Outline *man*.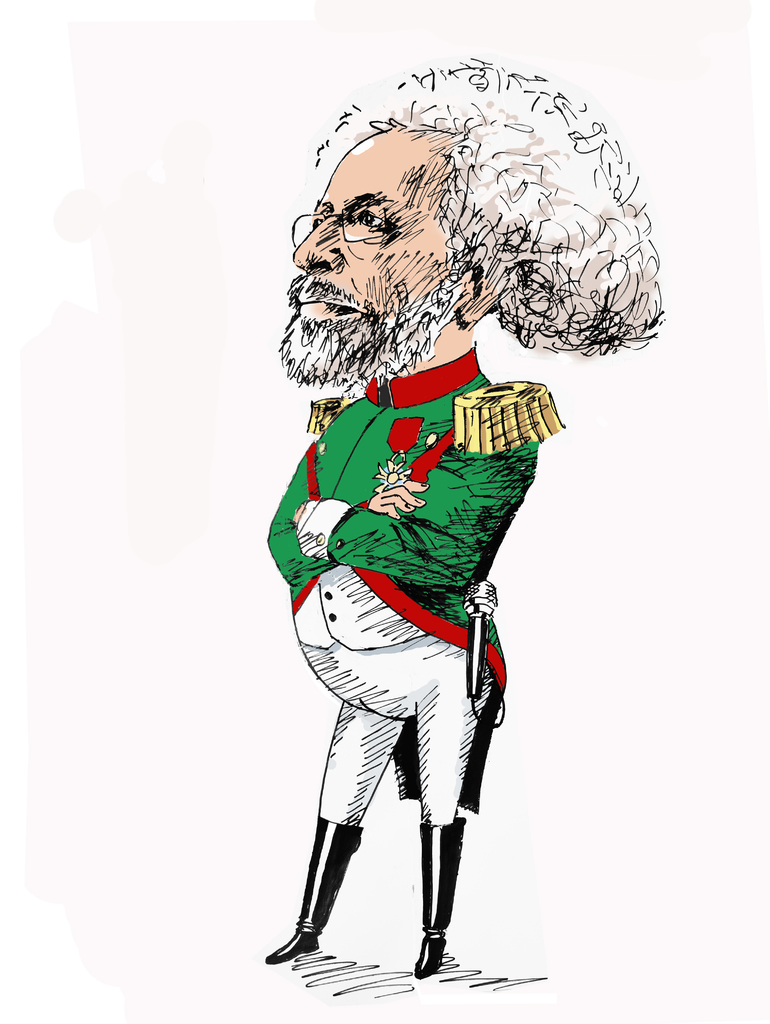
Outline: bbox=[252, 113, 619, 963].
